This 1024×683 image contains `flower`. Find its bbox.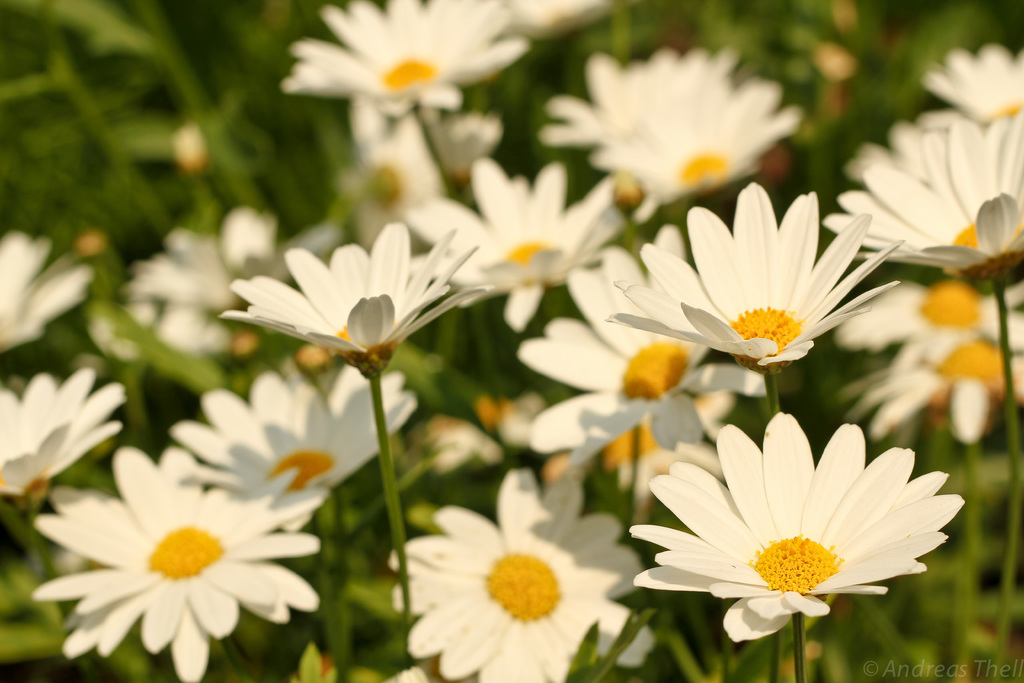
827/109/1021/281.
